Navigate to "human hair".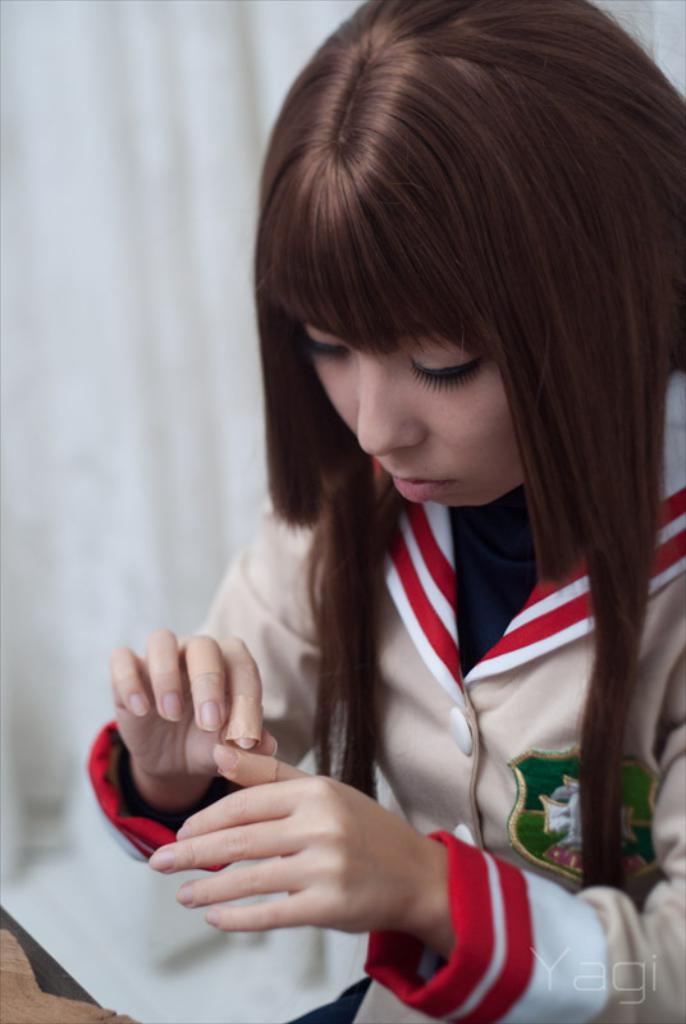
Navigation target: Rect(223, 13, 669, 771).
